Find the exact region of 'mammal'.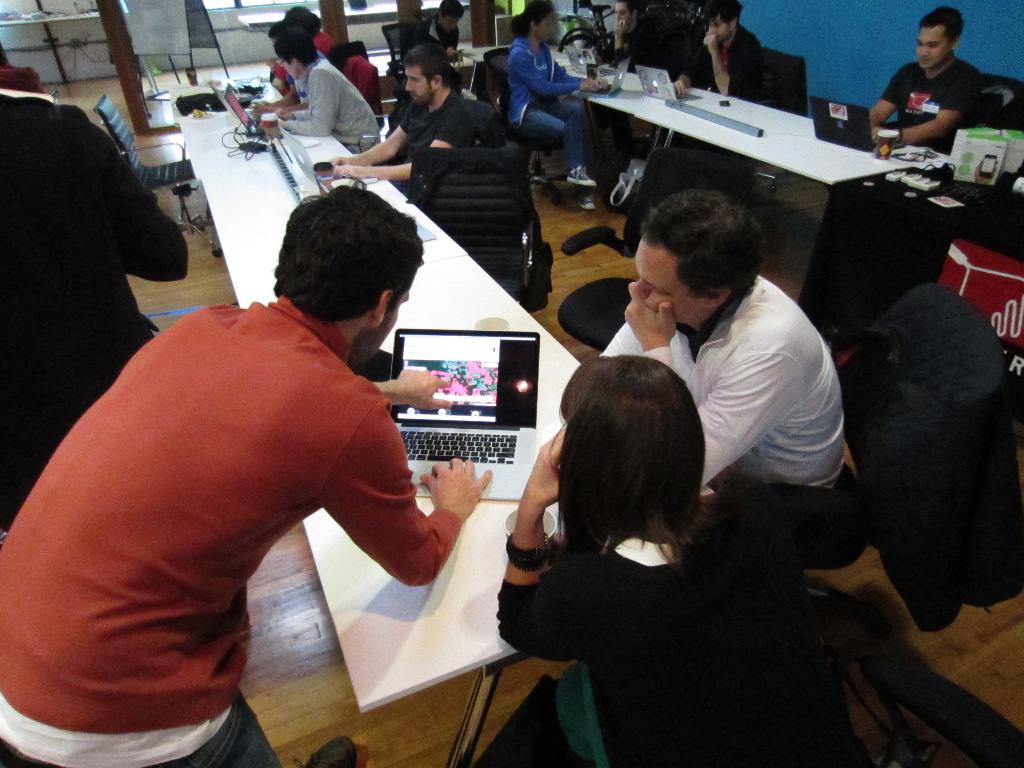
Exact region: [left=285, top=4, right=340, bottom=51].
